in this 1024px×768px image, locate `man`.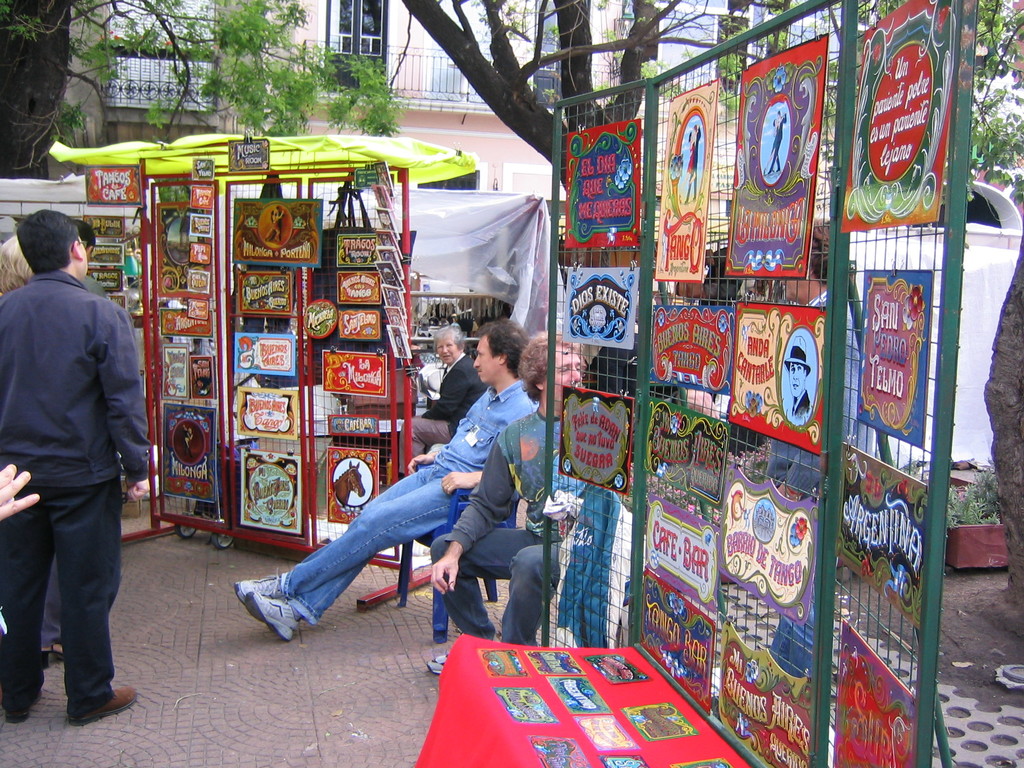
Bounding box: (682, 122, 705, 202).
